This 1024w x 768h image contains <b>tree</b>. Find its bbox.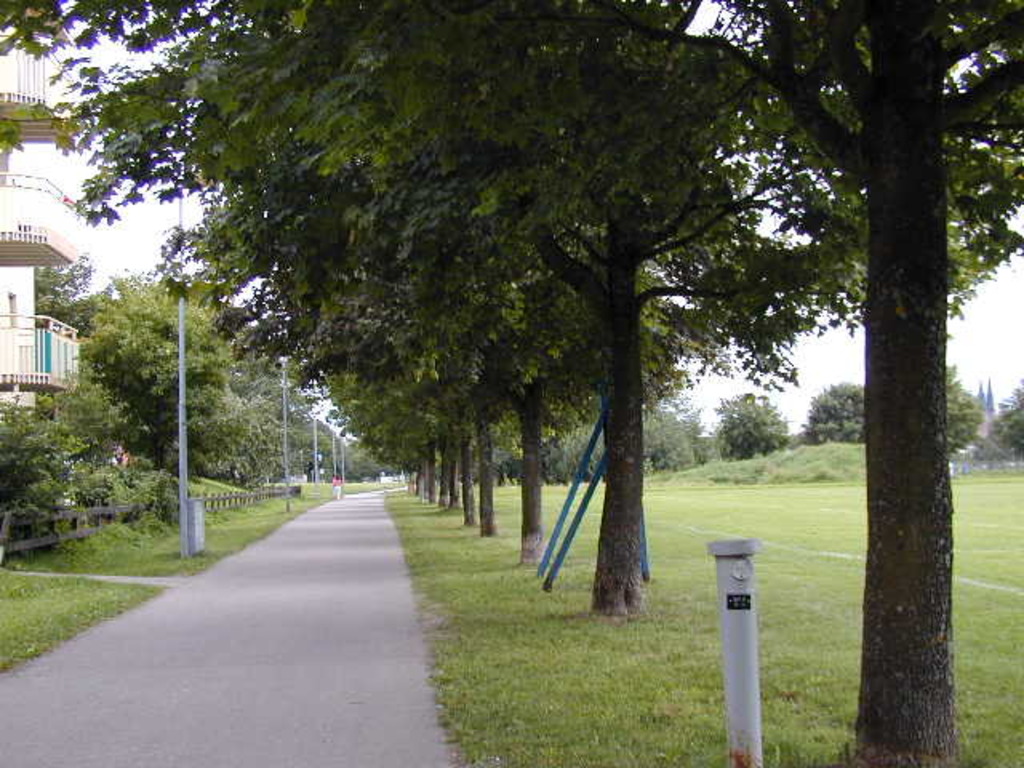
select_region(640, 394, 709, 478).
